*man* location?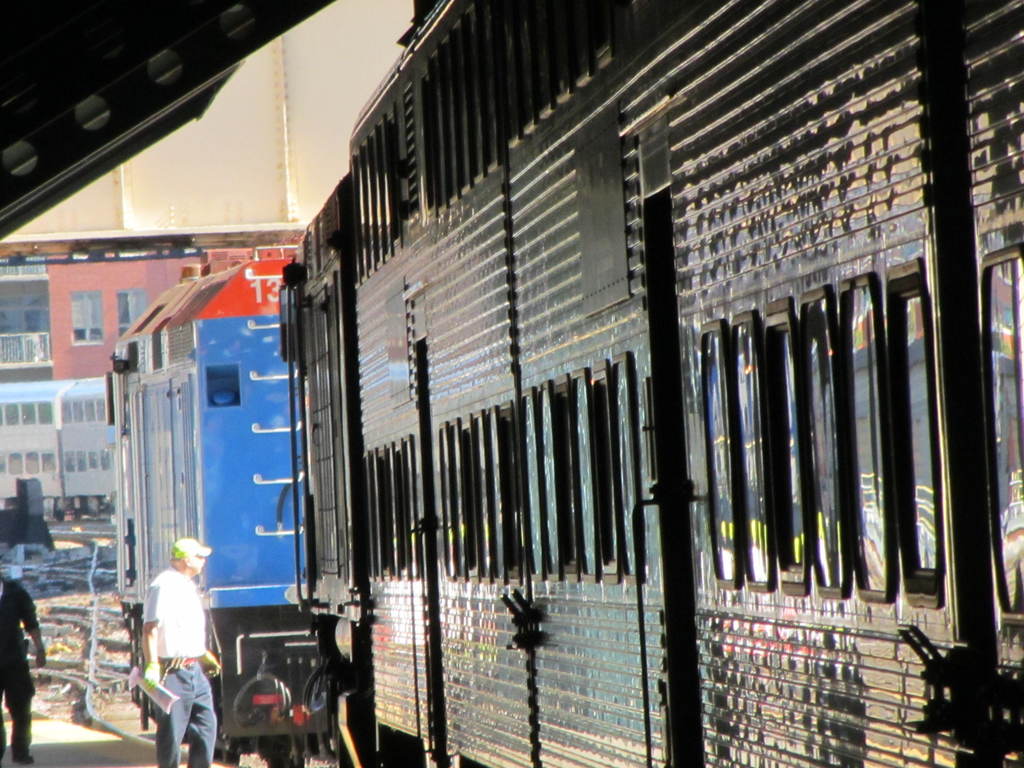
left=3, top=575, right=48, bottom=767
